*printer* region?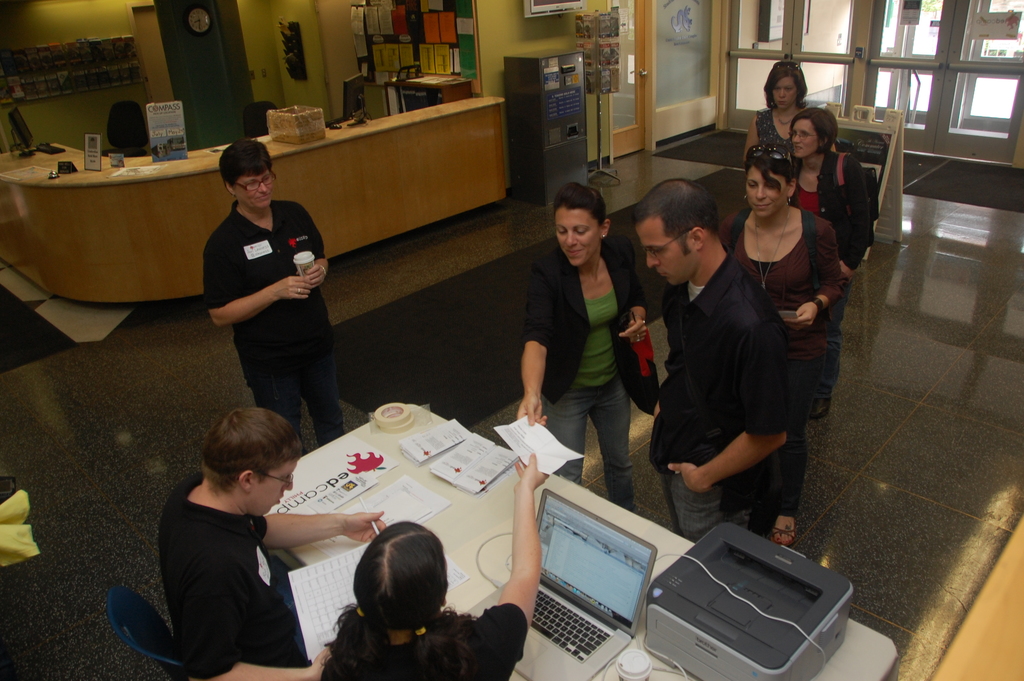
select_region(648, 521, 858, 680)
